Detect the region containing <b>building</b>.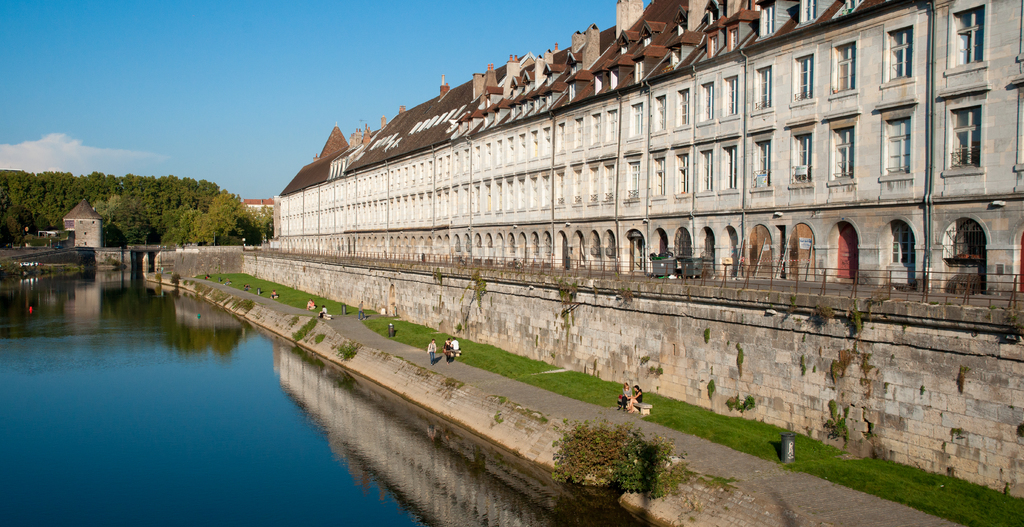
61,195,106,247.
